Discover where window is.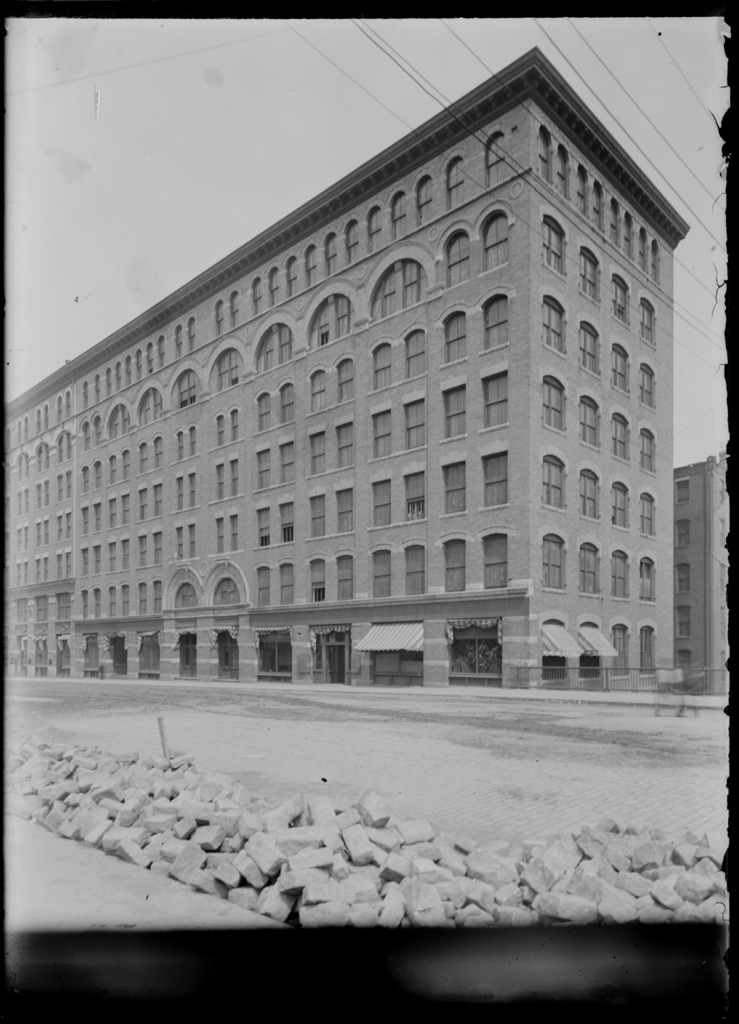
Discovered at bbox(139, 442, 150, 470).
